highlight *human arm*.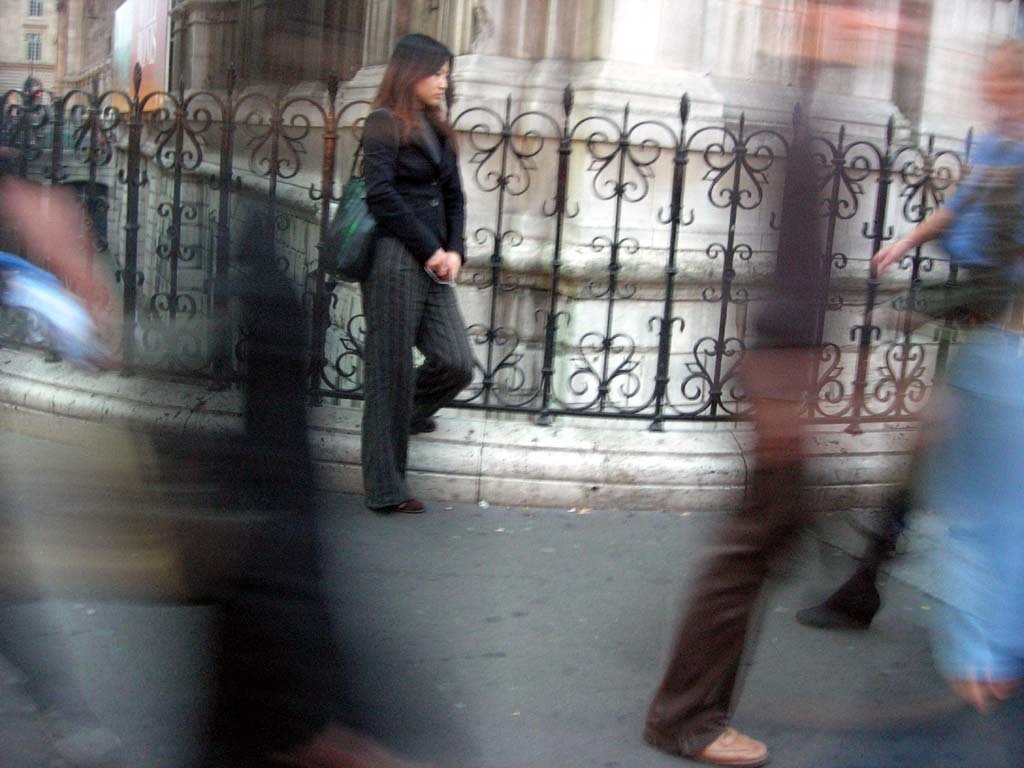
Highlighted region: left=431, top=161, right=467, bottom=281.
